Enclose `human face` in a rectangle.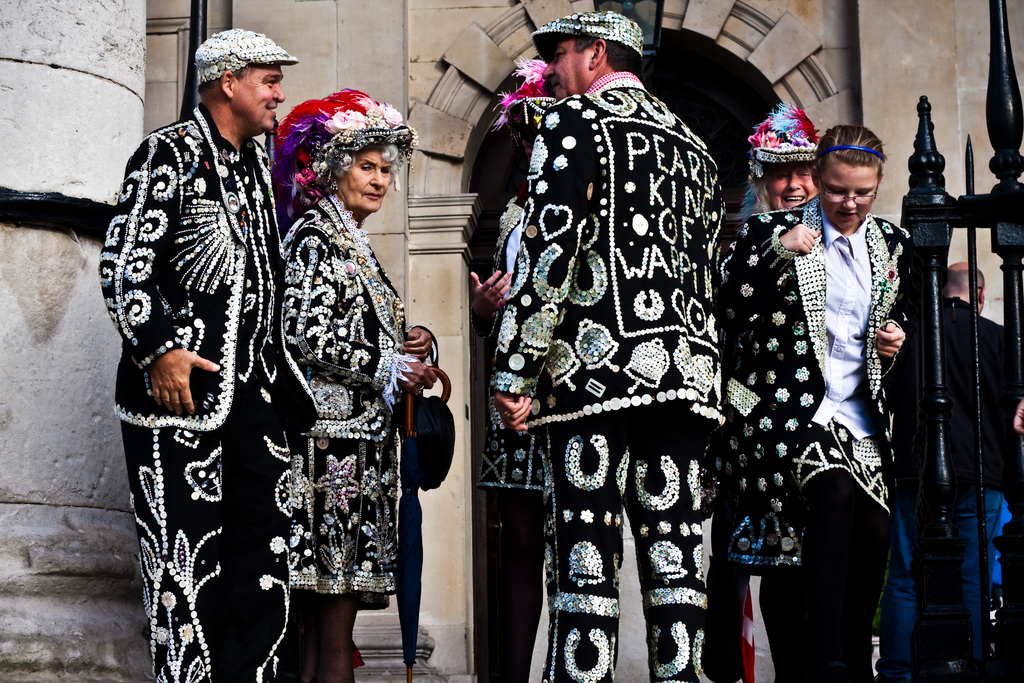
box(765, 161, 816, 210).
